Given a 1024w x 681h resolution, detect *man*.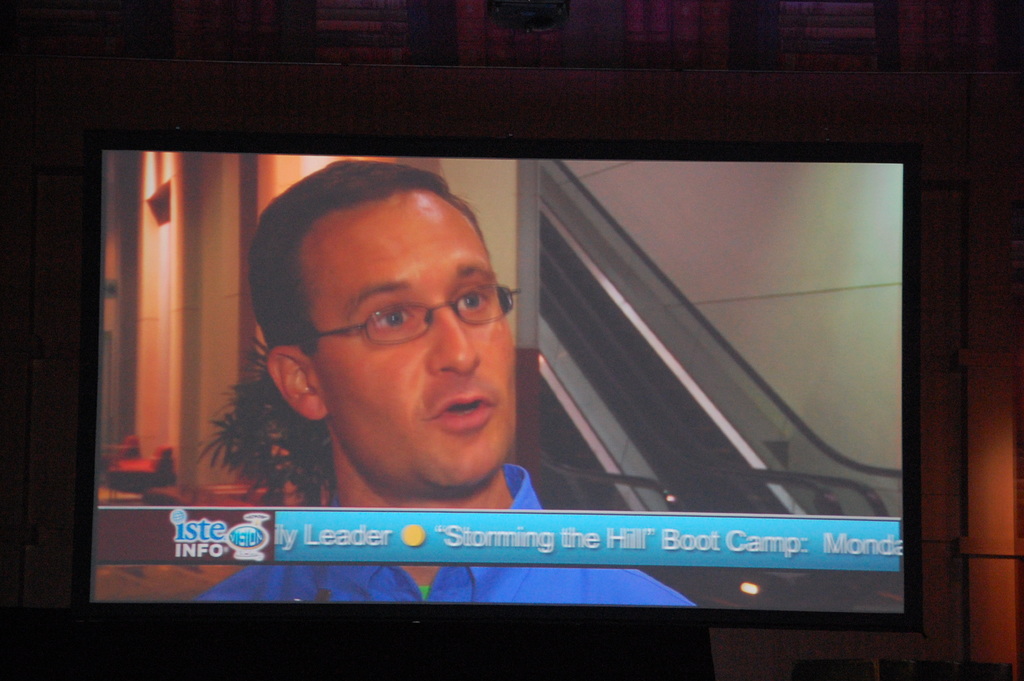
box(181, 152, 698, 622).
